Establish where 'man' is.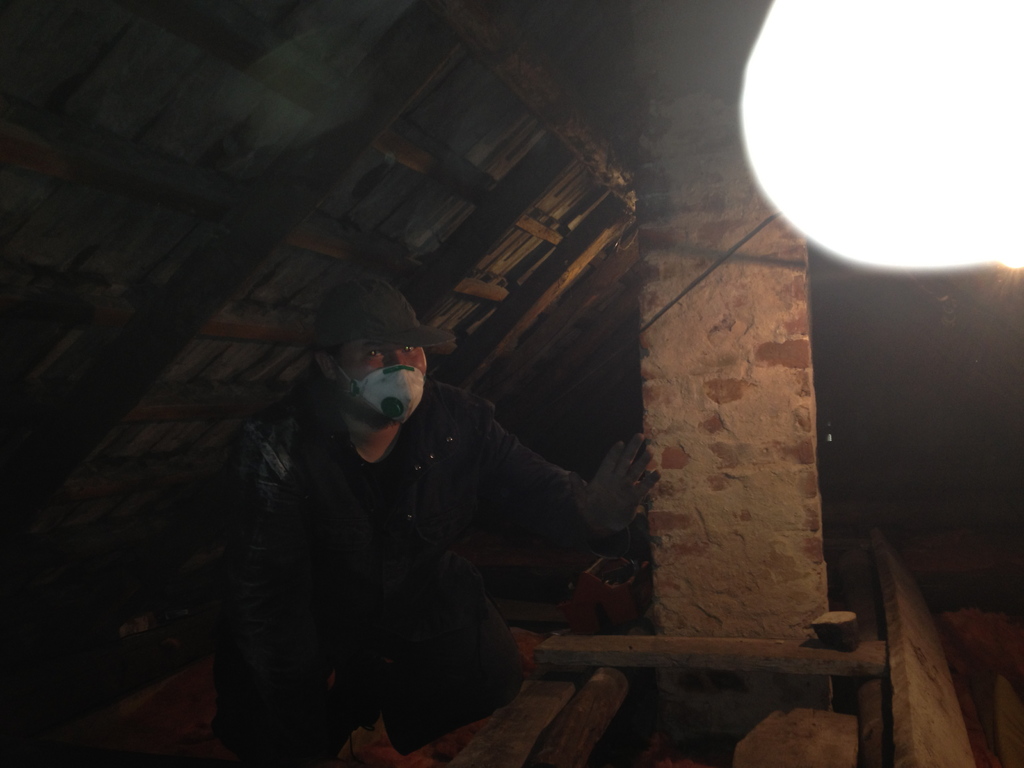
Established at BBox(202, 275, 593, 756).
